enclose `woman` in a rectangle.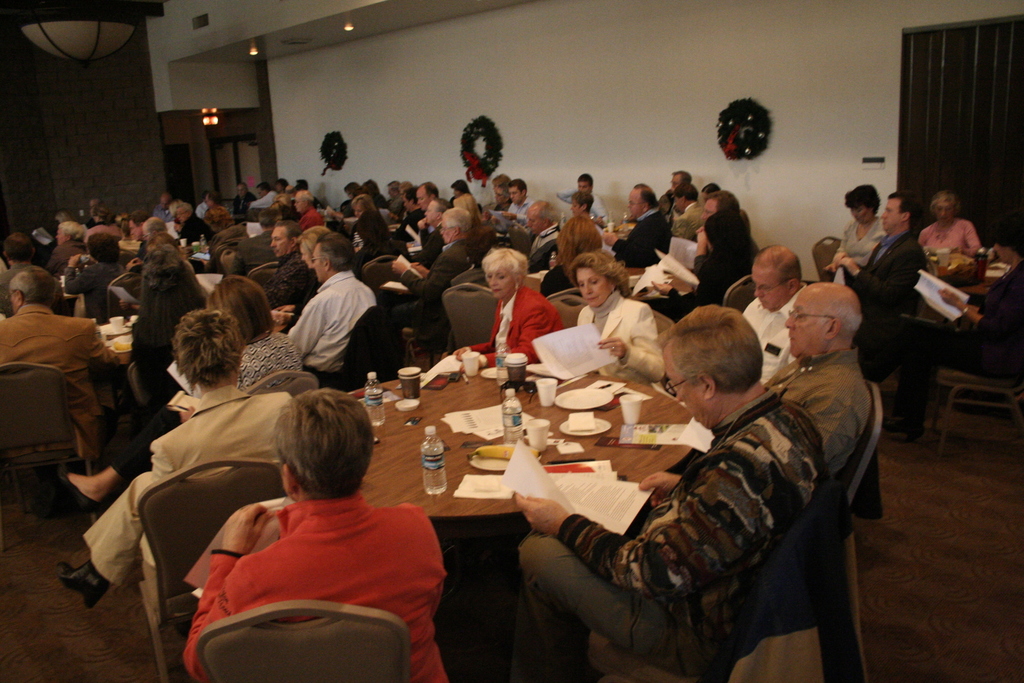
120, 249, 235, 425.
